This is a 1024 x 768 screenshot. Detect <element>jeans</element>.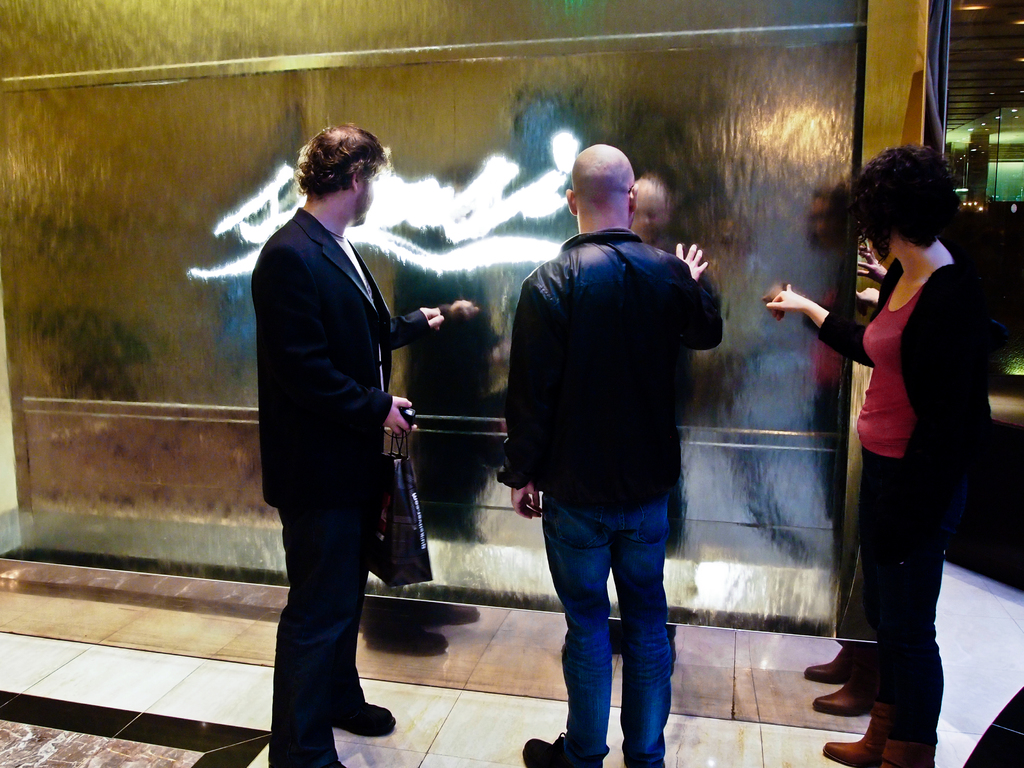
box(542, 488, 673, 766).
